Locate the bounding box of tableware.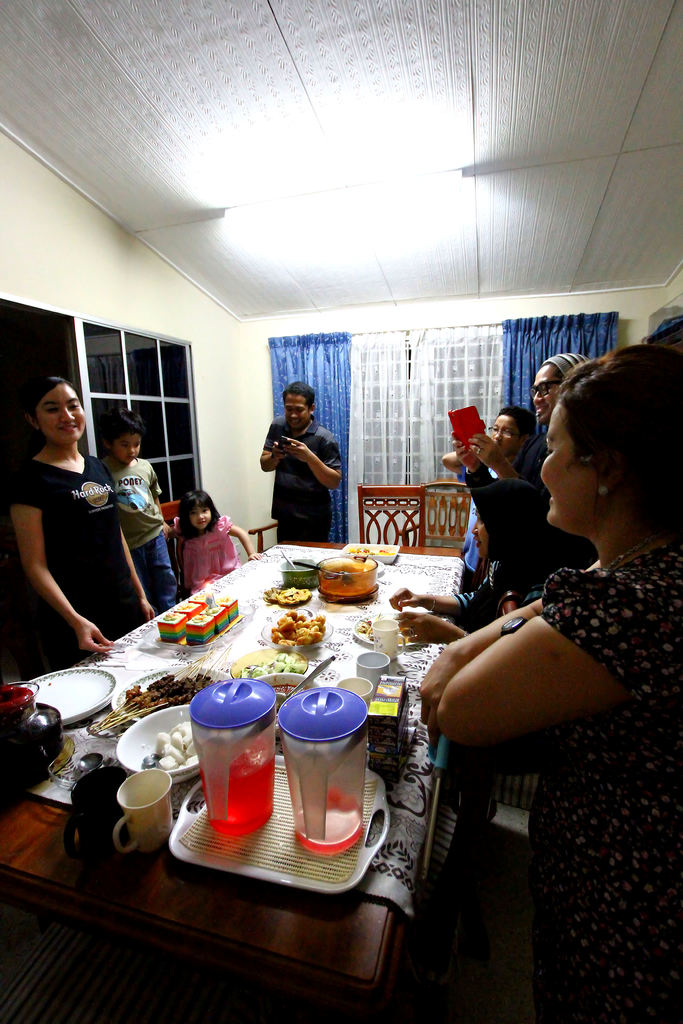
Bounding box: 355, 651, 386, 691.
